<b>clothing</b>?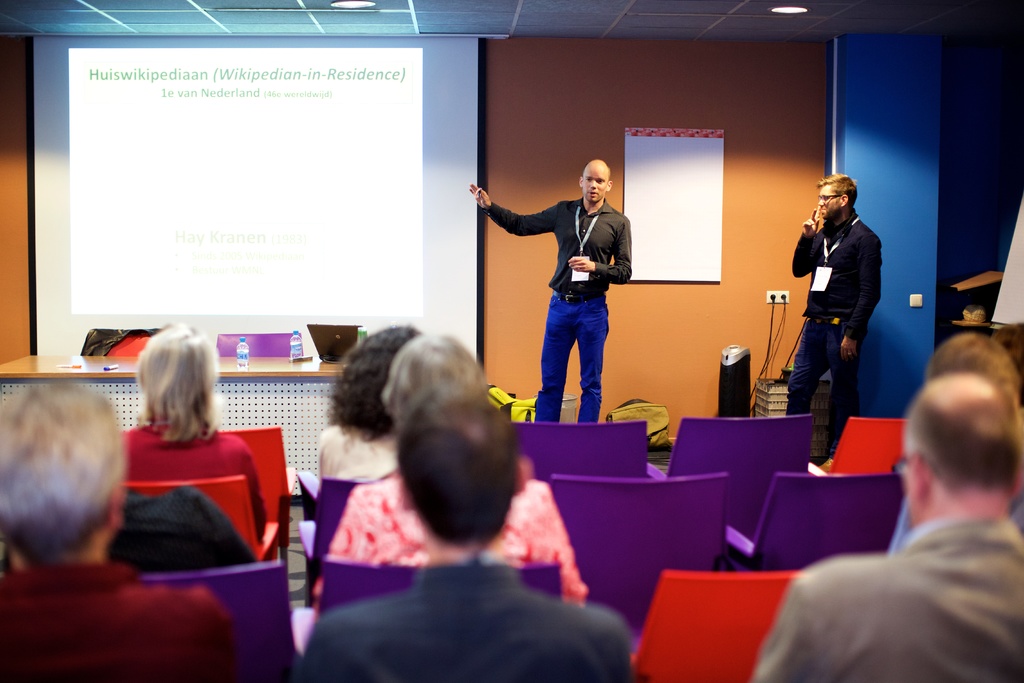
[left=316, top=562, right=638, bottom=682]
